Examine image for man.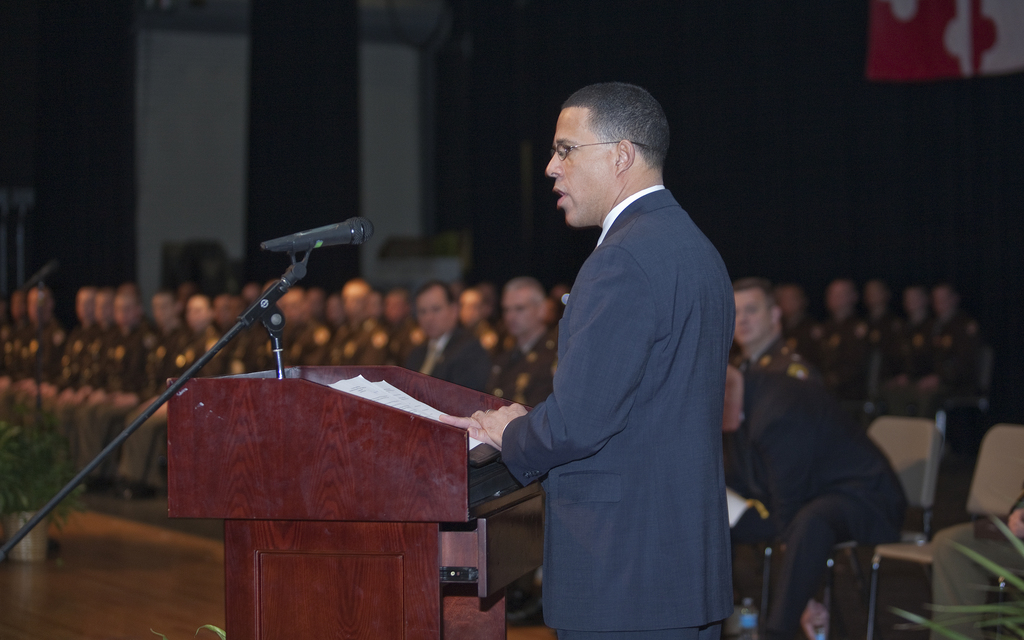
Examination result: left=883, top=285, right=952, bottom=356.
